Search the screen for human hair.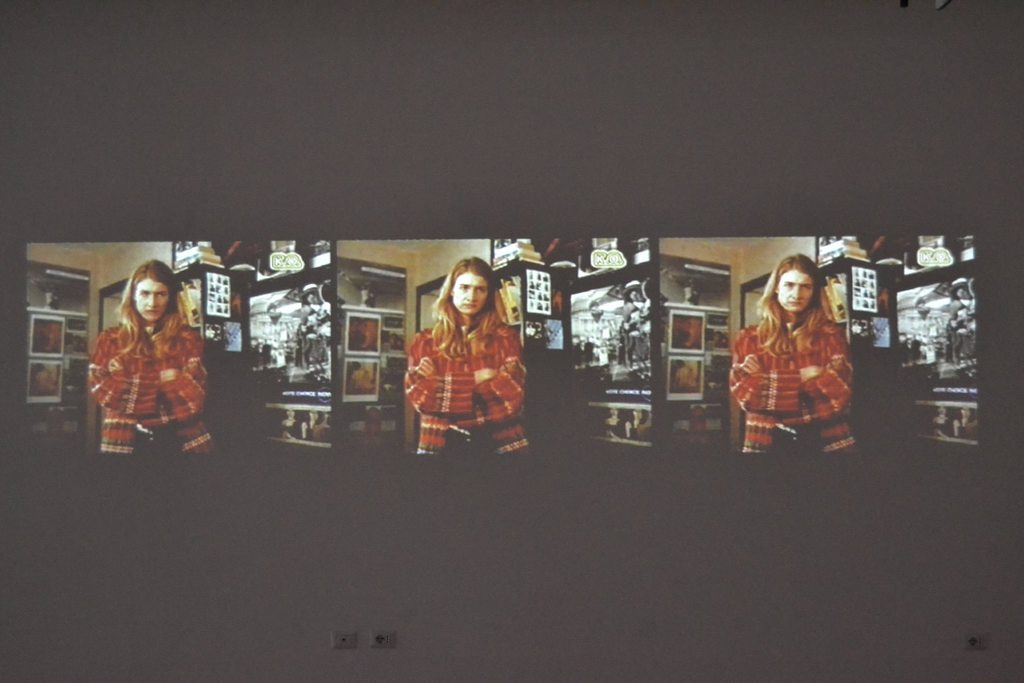
Found at {"x1": 113, "y1": 256, "x2": 189, "y2": 348}.
